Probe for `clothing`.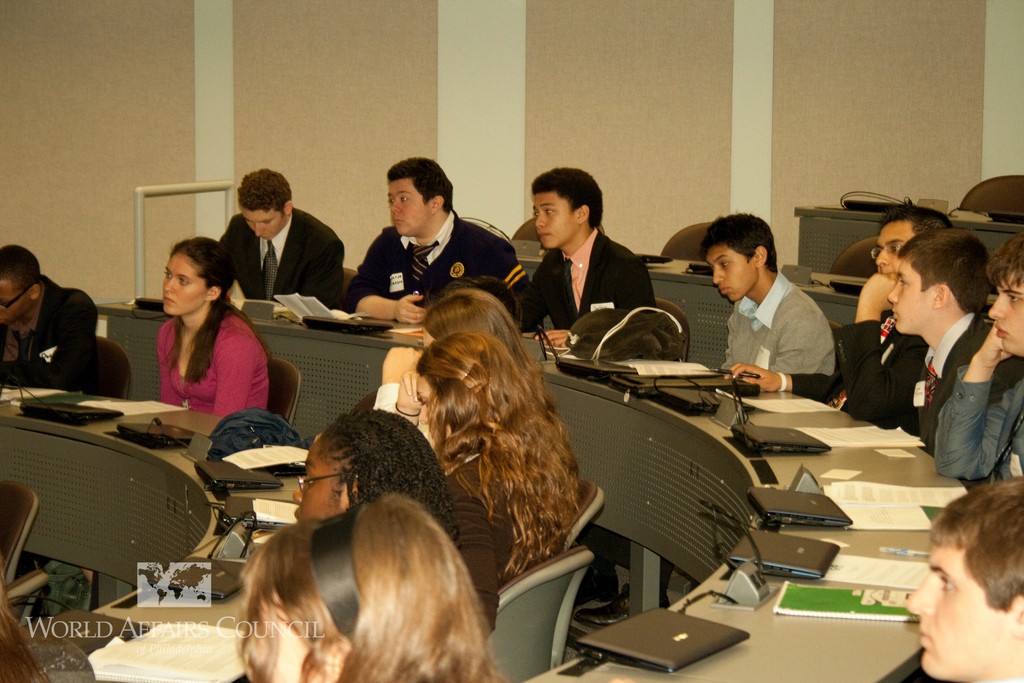
Probe result: crop(132, 276, 272, 429).
